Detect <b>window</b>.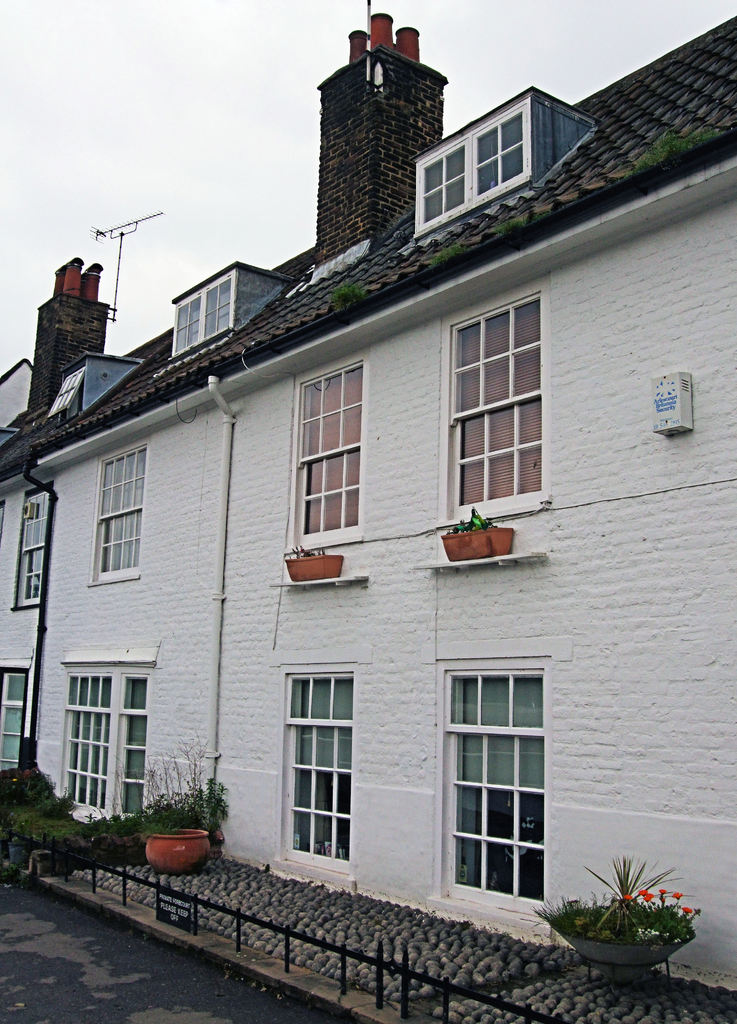
Detected at bbox=(263, 633, 371, 886).
